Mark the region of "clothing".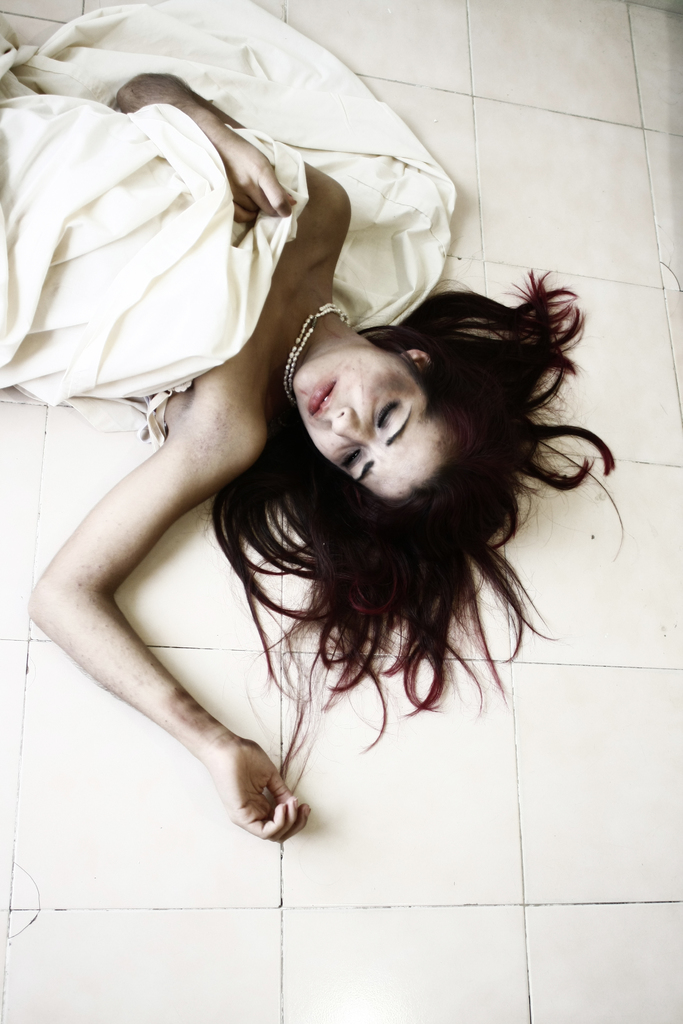
Region: 15/28/427/495.
